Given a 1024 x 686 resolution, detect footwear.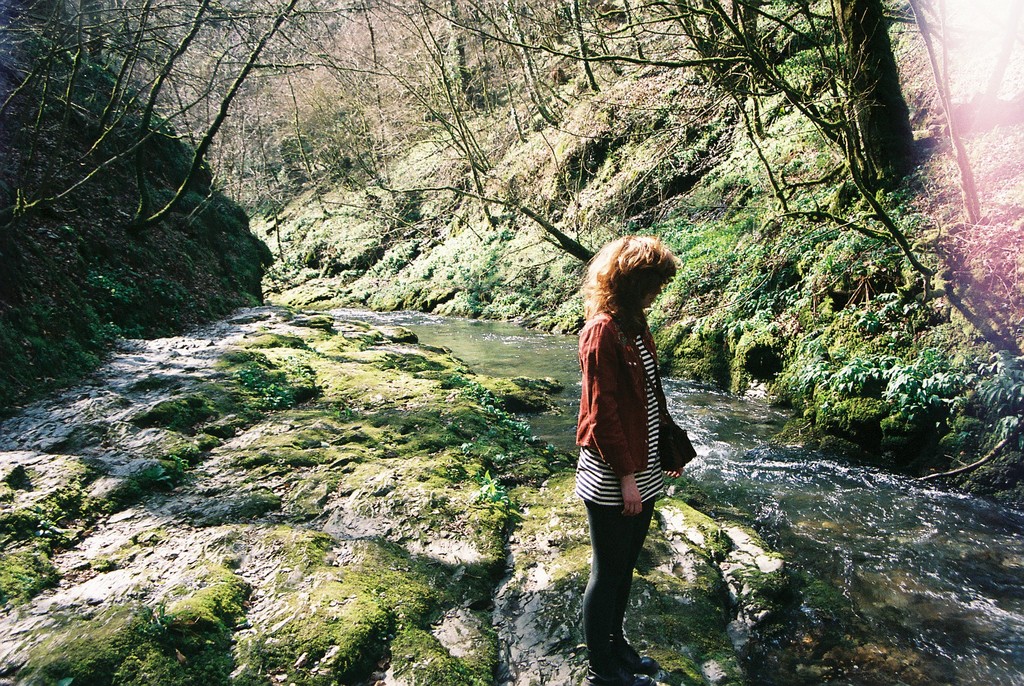
box=[635, 652, 666, 674].
